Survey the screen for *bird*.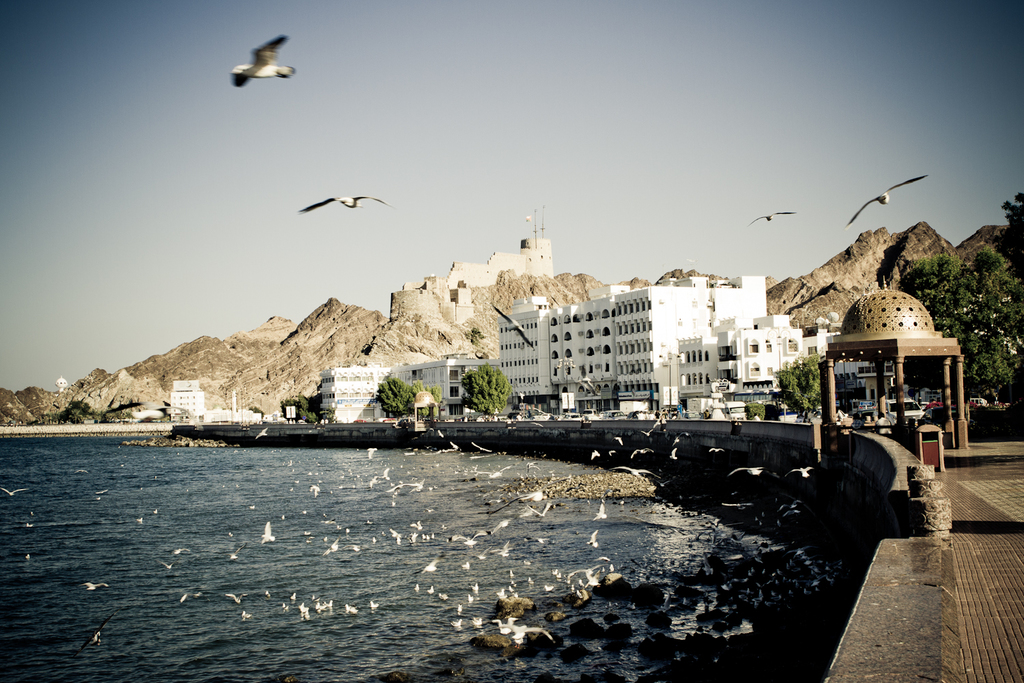
Survey found: BBox(1, 486, 24, 497).
